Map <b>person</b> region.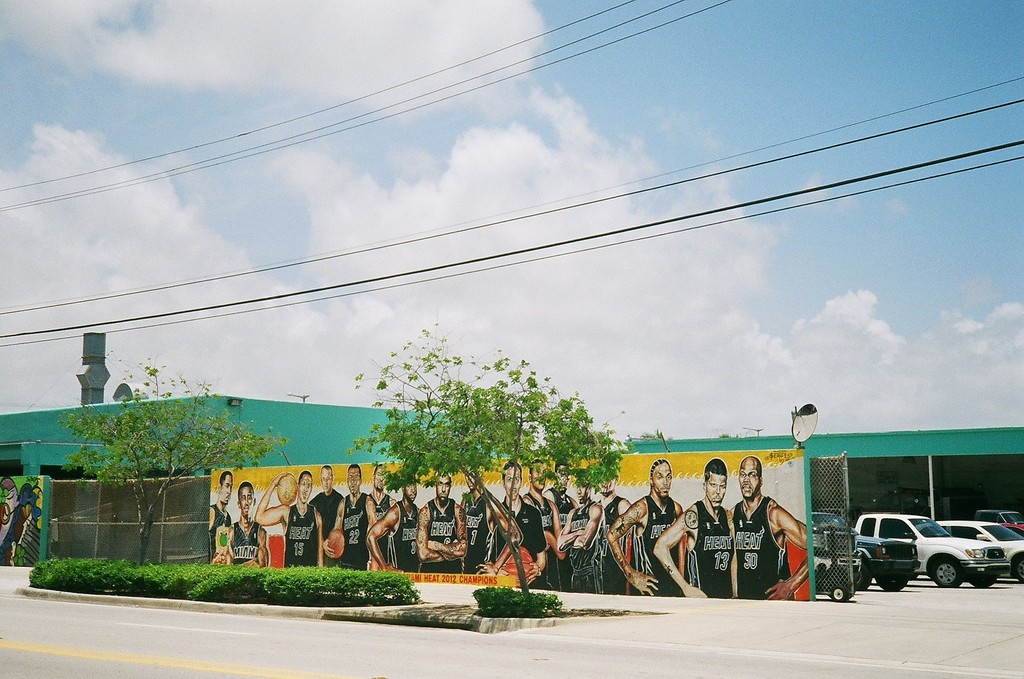
Mapped to rect(368, 463, 400, 570).
